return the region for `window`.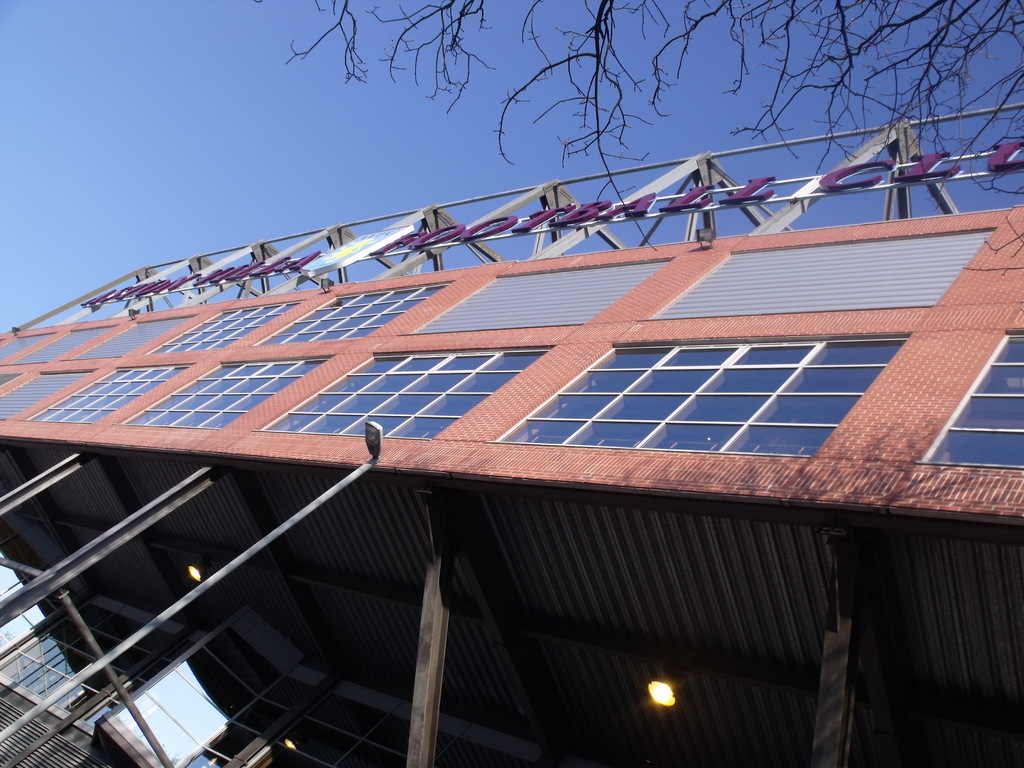
(x1=152, y1=302, x2=296, y2=358).
